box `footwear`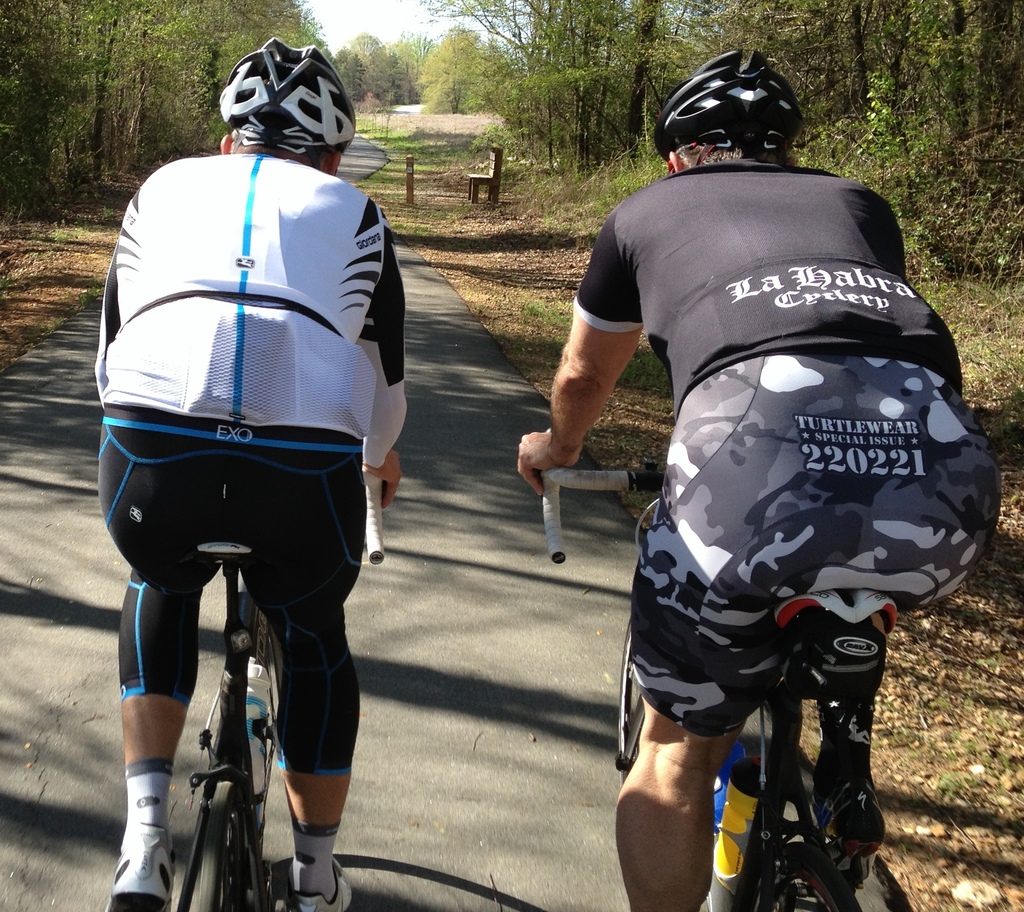
box(102, 823, 177, 911)
